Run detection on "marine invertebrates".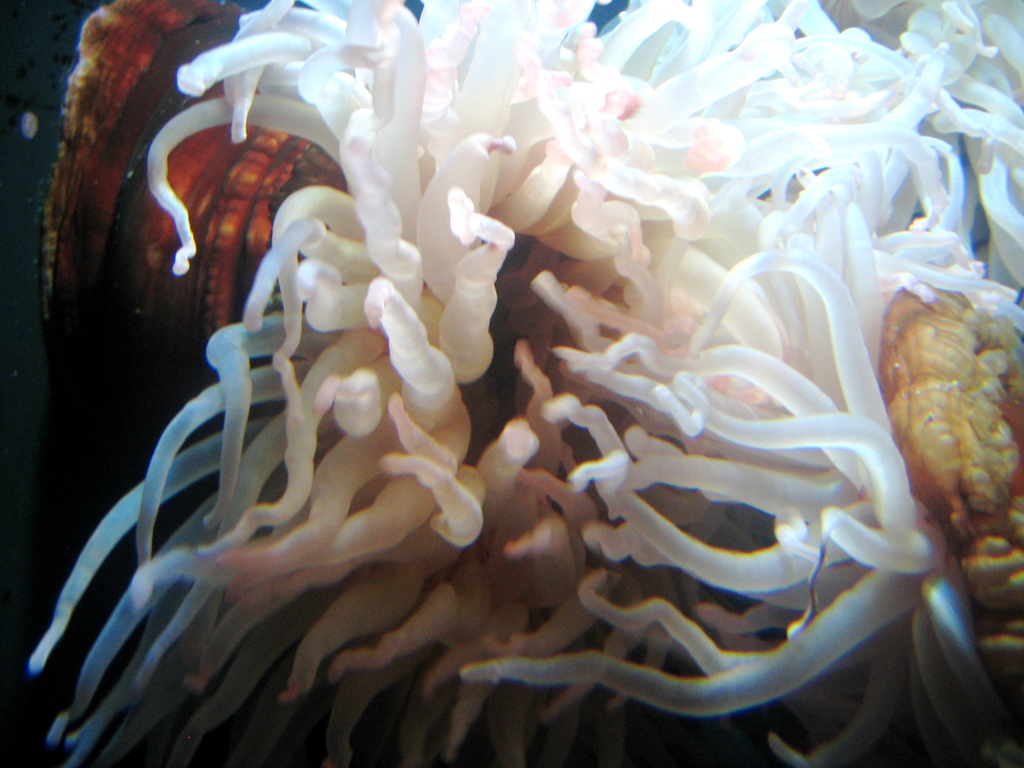
Result: BBox(24, 0, 361, 561).
